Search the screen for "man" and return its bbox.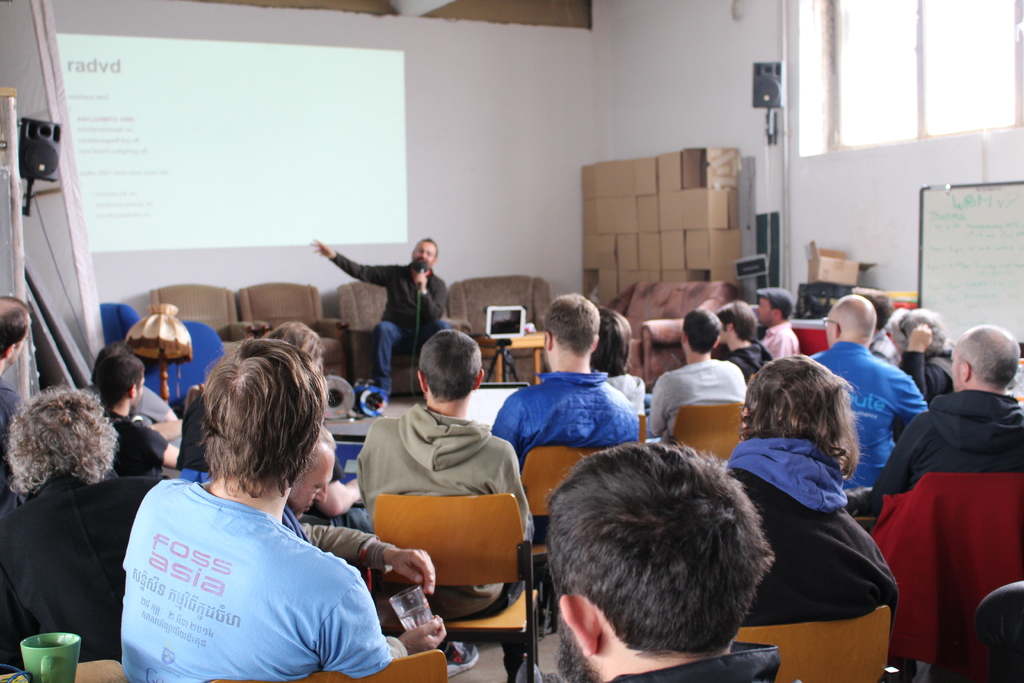
Found: rect(118, 334, 399, 682).
